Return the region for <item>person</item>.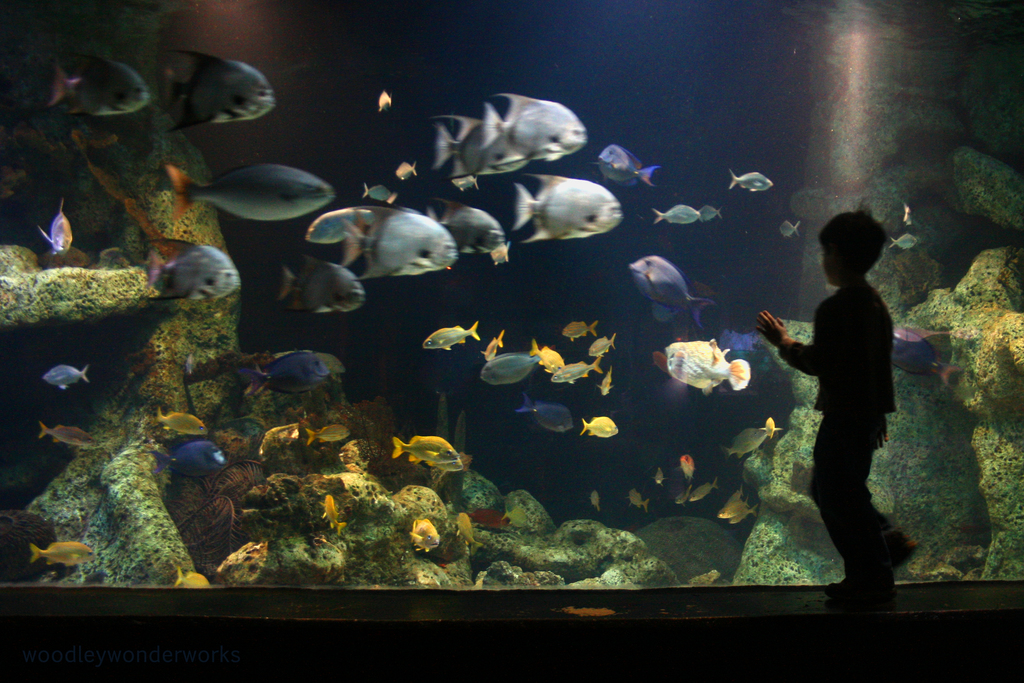
(784,197,914,605).
